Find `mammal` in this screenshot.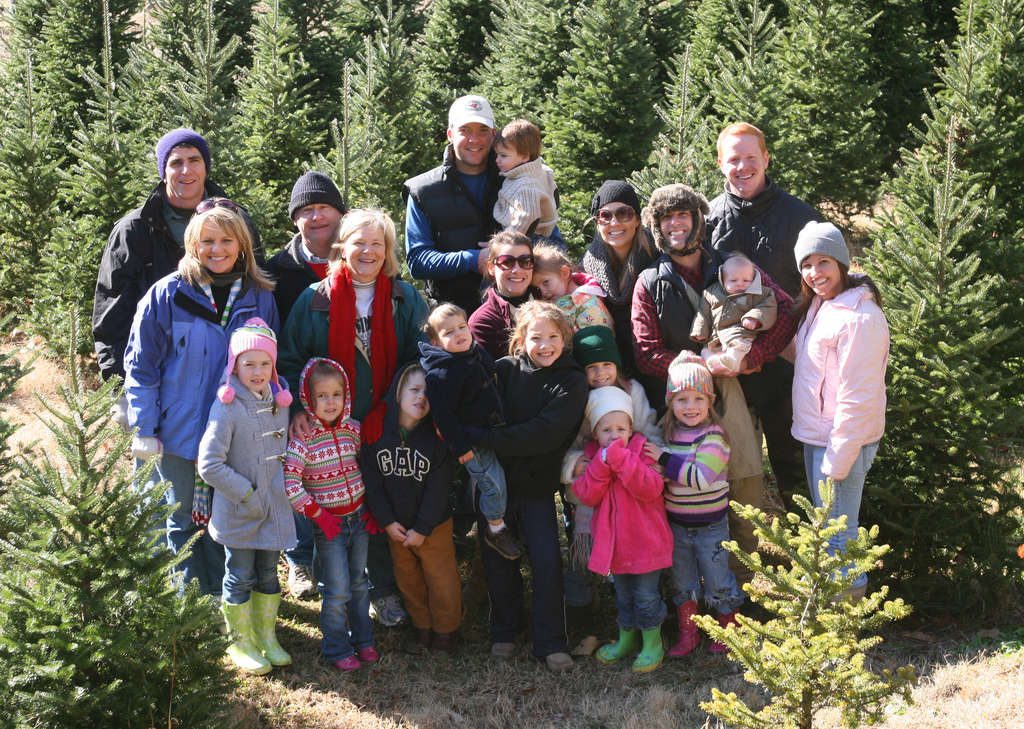
The bounding box for `mammal` is [628, 184, 803, 575].
